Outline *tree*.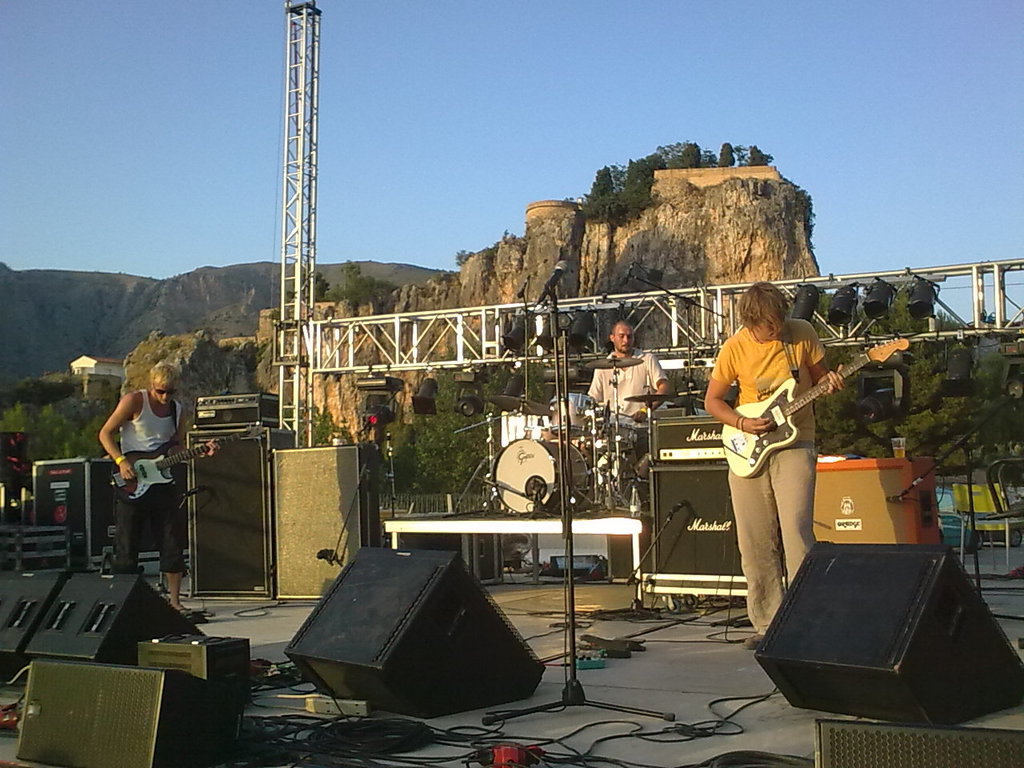
Outline: (left=744, top=142, right=776, bottom=170).
